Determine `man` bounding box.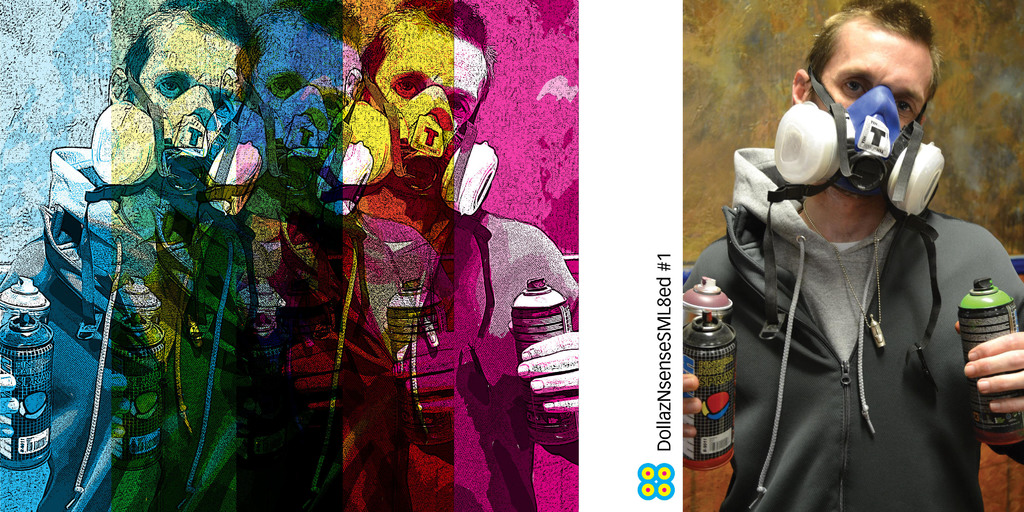
Determined: (x1=685, y1=0, x2=1023, y2=511).
